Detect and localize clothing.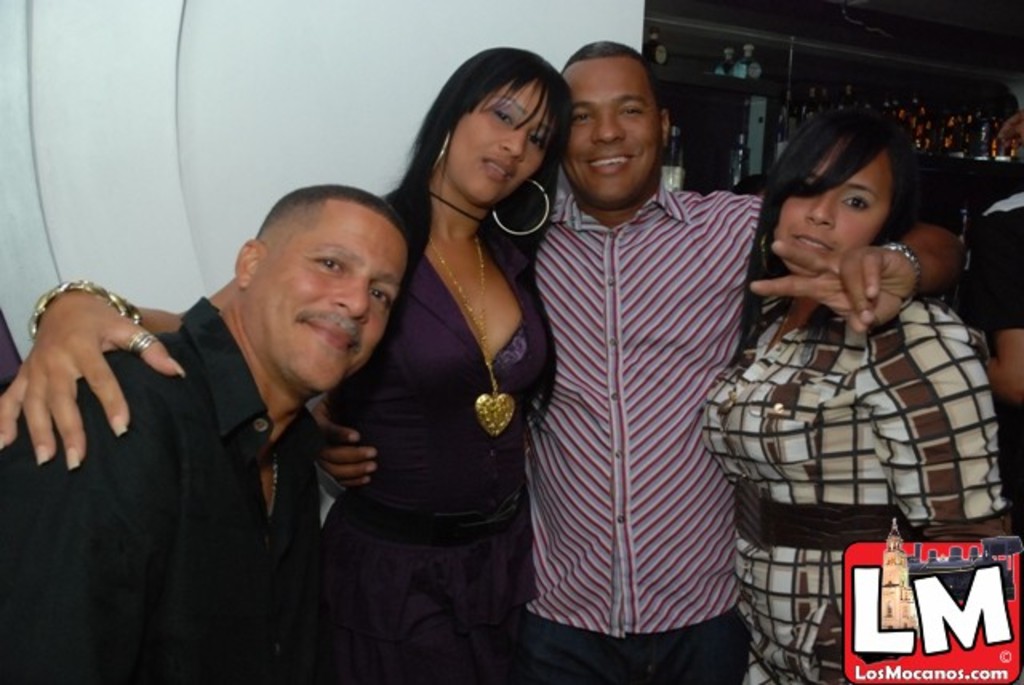
Localized at box=[502, 160, 779, 674].
